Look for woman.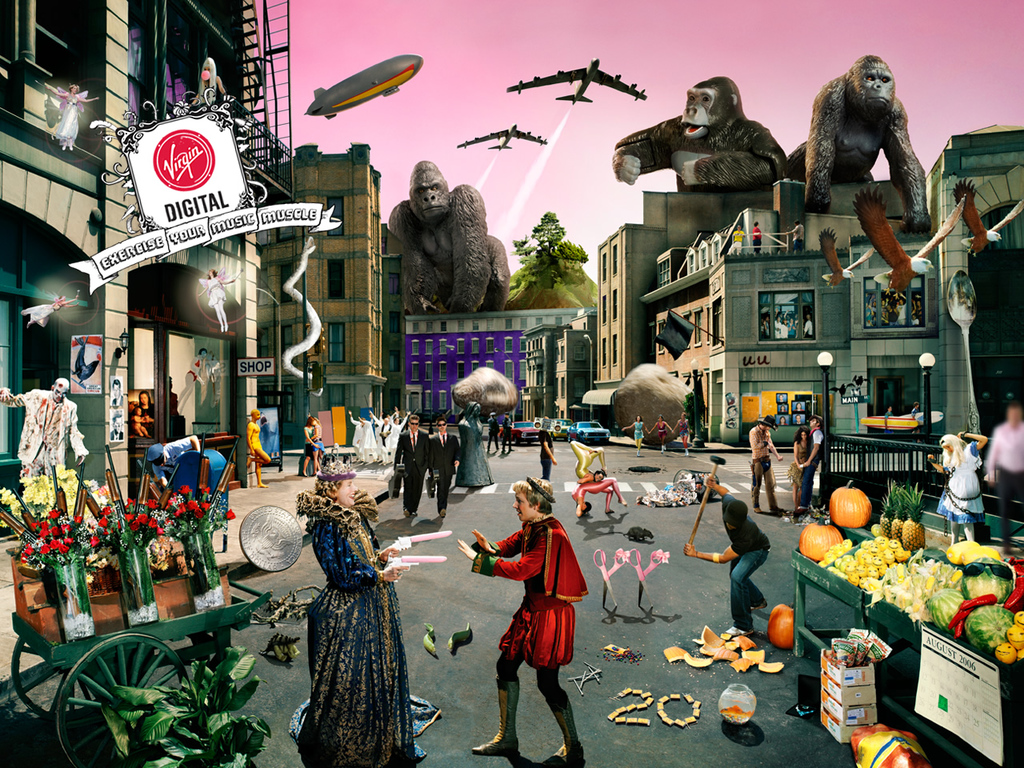
Found: 288 477 415 750.
